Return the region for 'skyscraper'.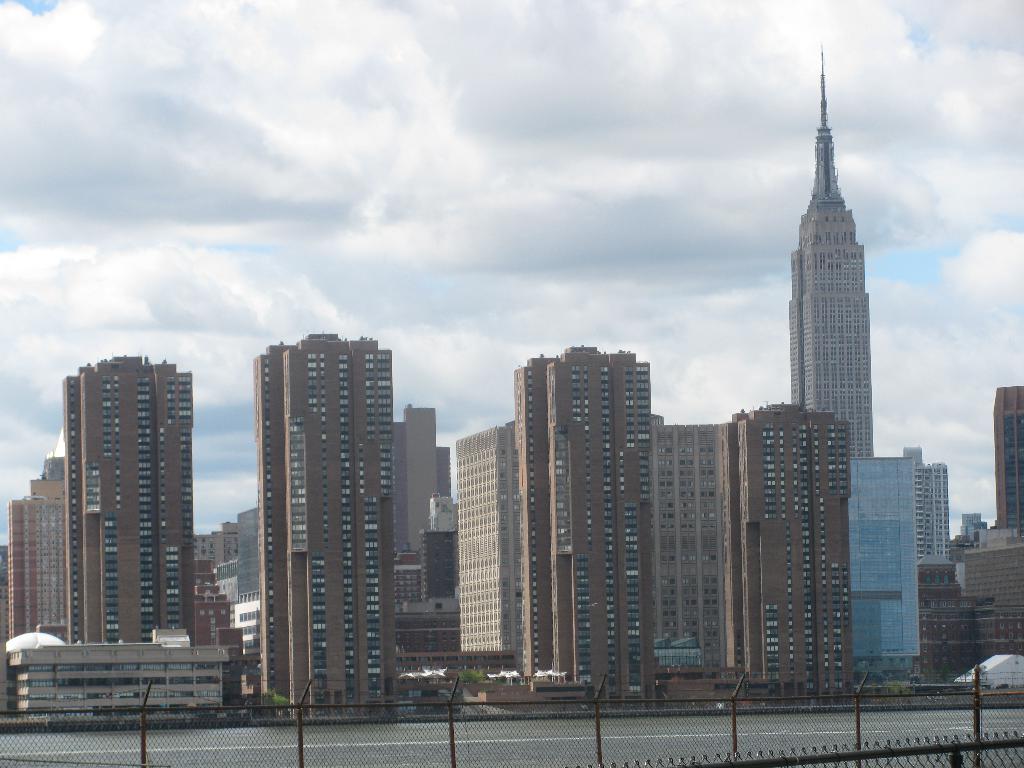
l=959, t=511, r=984, b=537.
